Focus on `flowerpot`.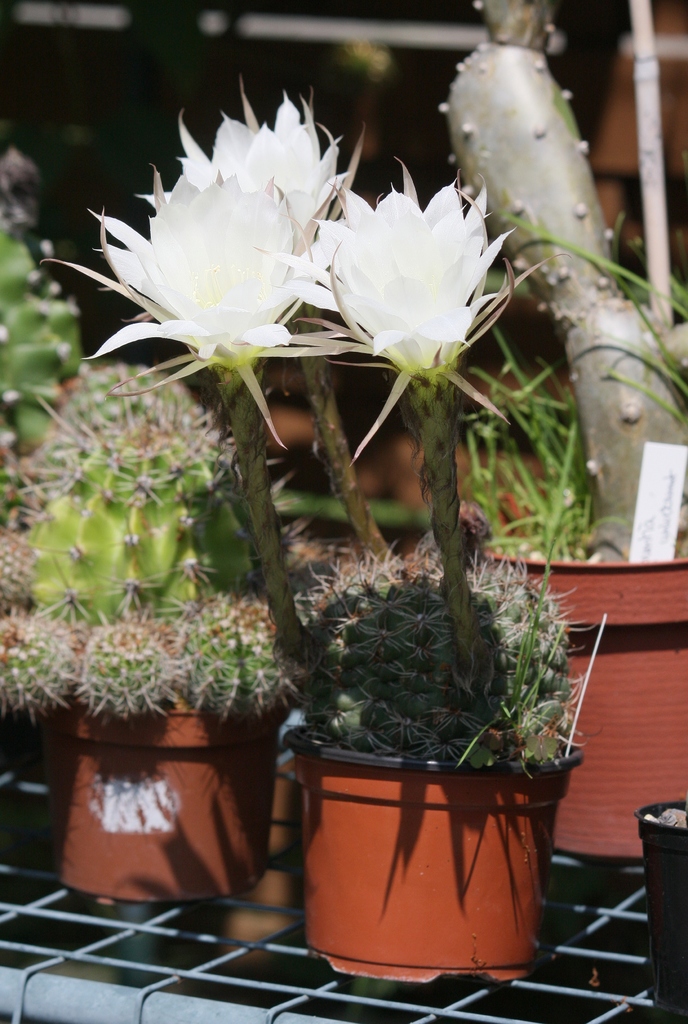
Focused at (x1=297, y1=708, x2=572, y2=982).
